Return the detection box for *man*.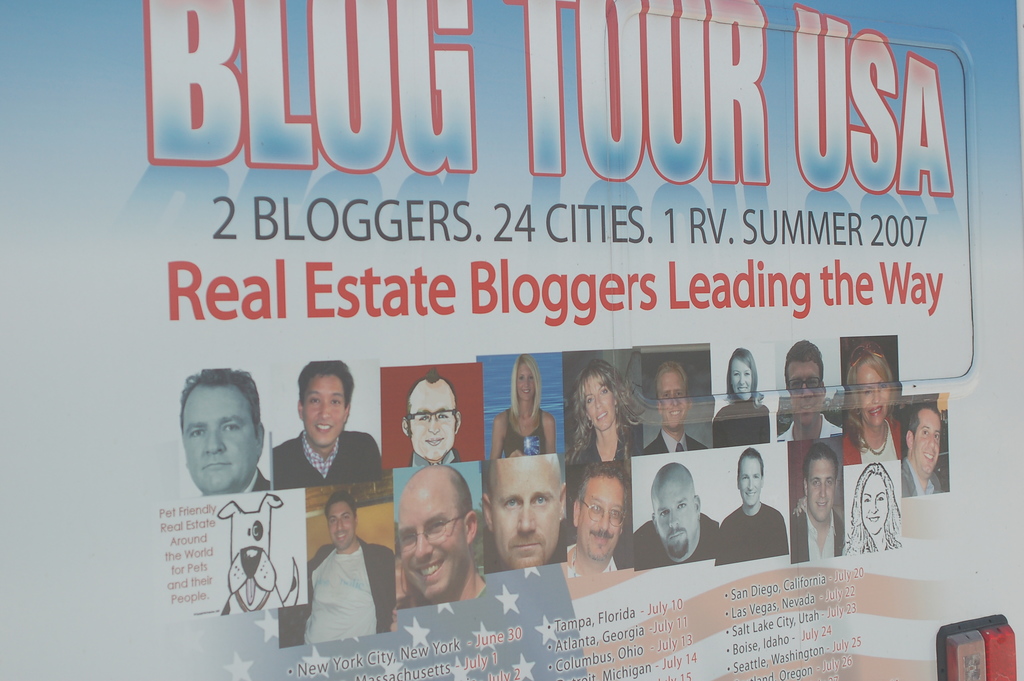
bbox=[637, 455, 722, 568].
